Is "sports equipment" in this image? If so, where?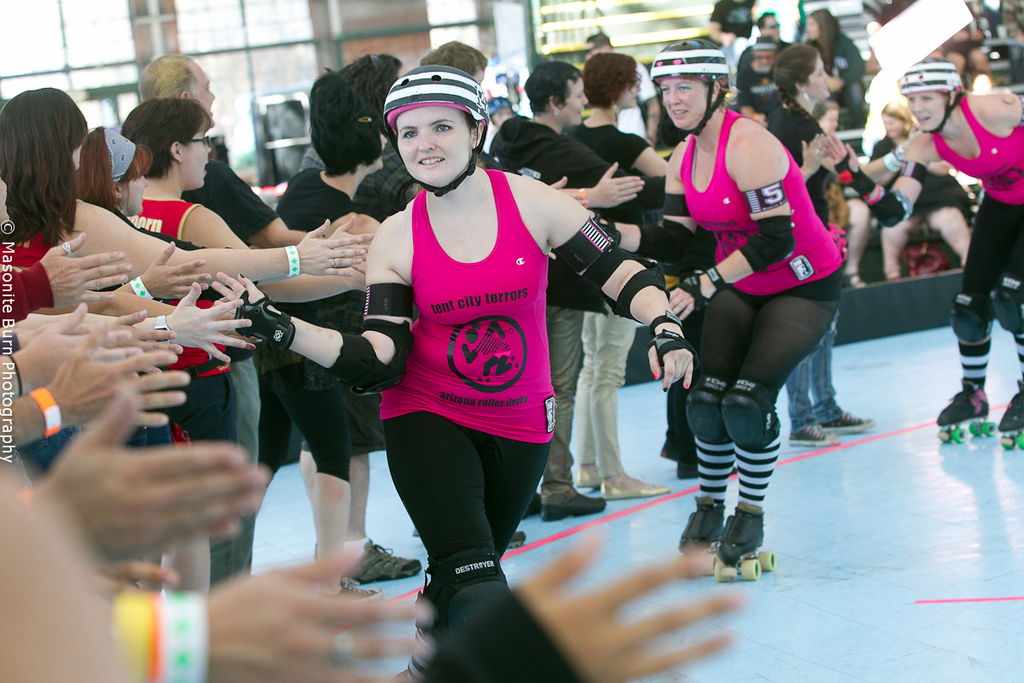
Yes, at detection(736, 216, 795, 274).
